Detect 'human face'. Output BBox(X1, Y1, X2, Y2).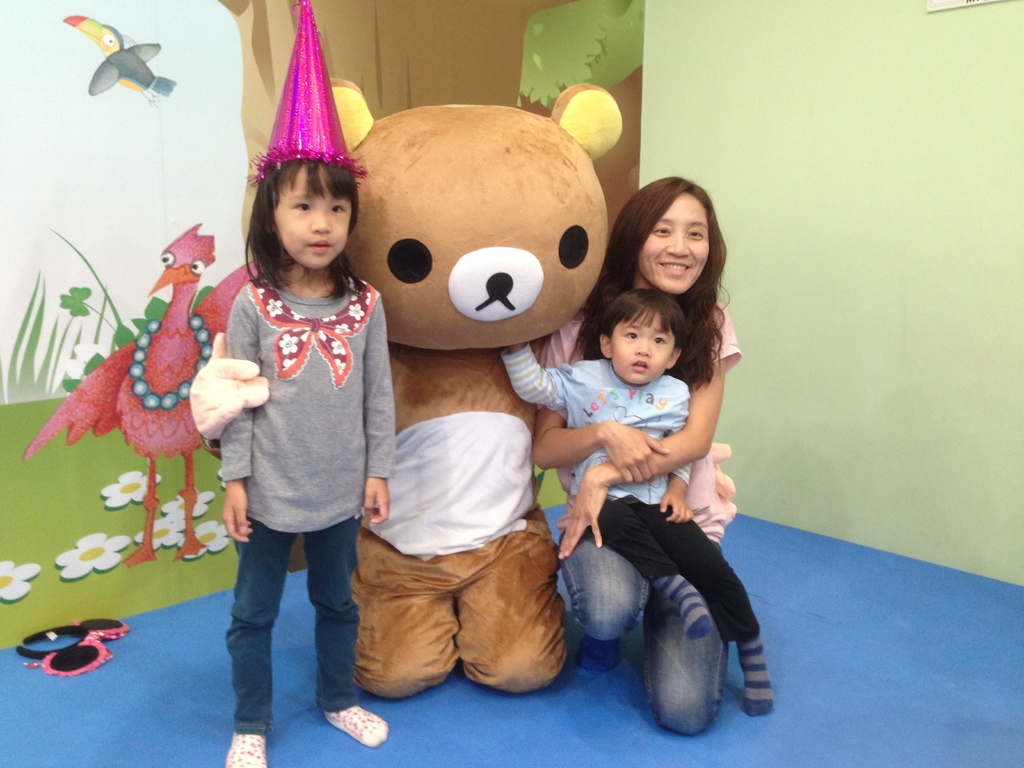
BBox(608, 306, 678, 387).
